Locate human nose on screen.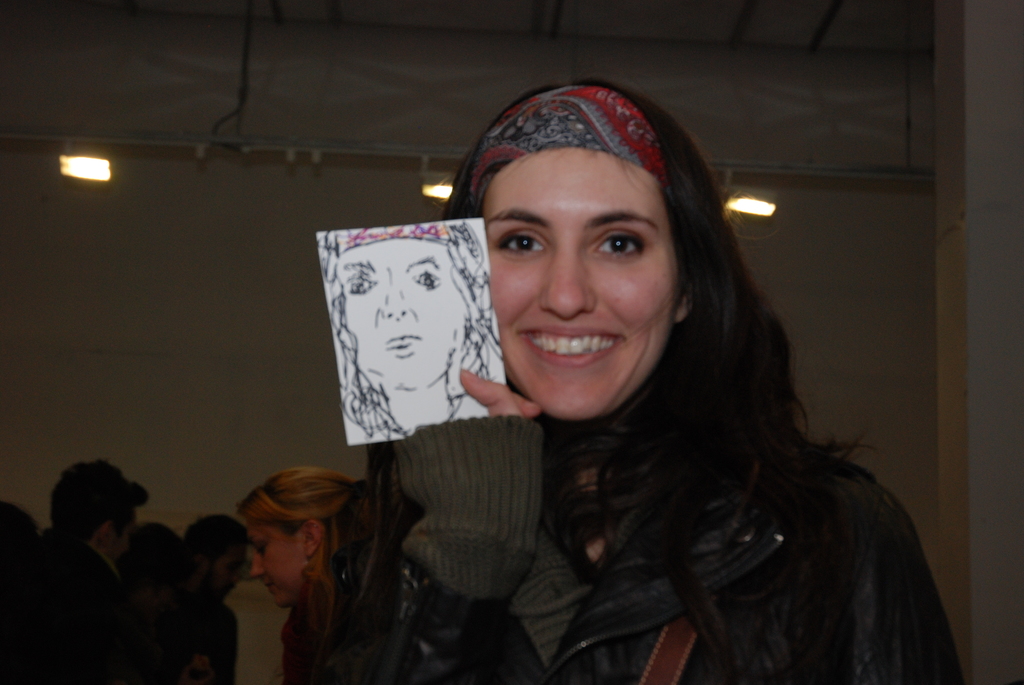
On screen at (536,240,600,323).
